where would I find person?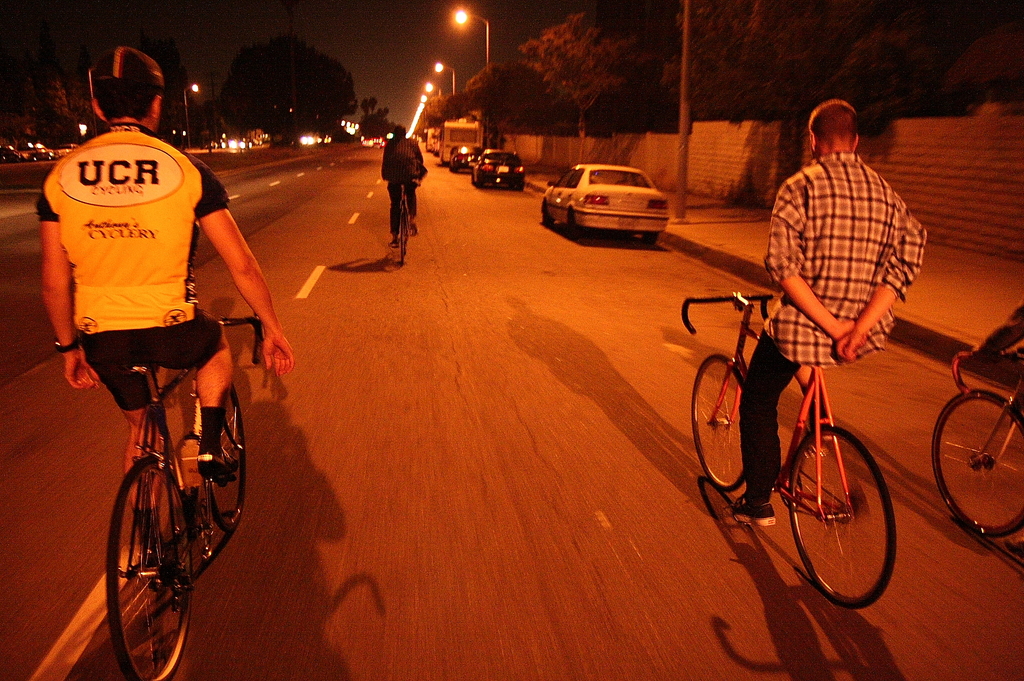
At box(728, 97, 929, 532).
